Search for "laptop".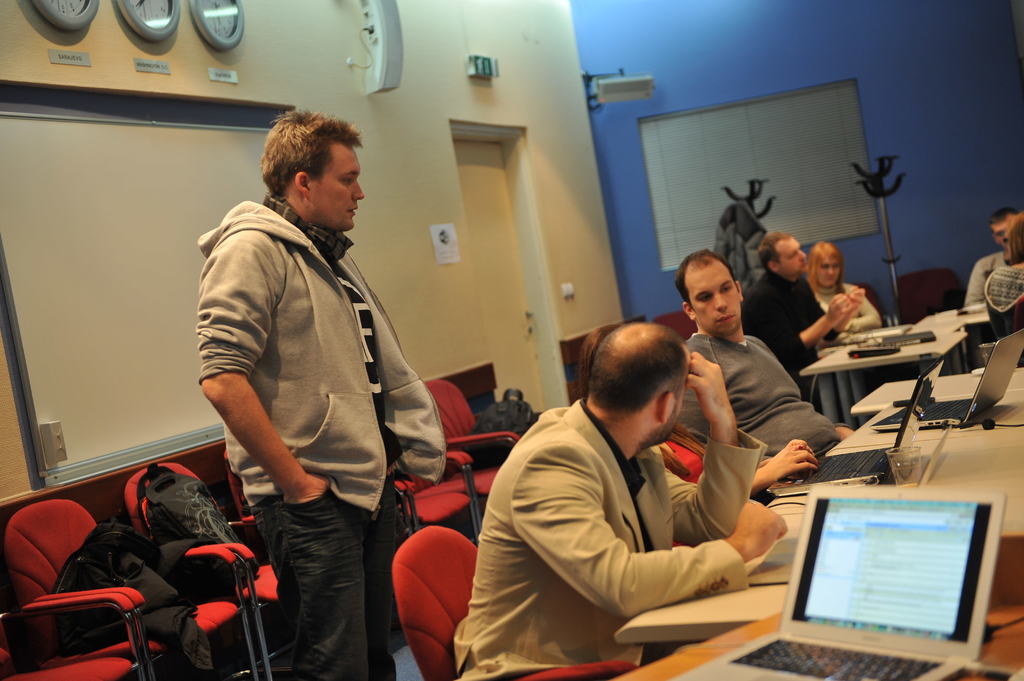
Found at box=[764, 356, 944, 497].
